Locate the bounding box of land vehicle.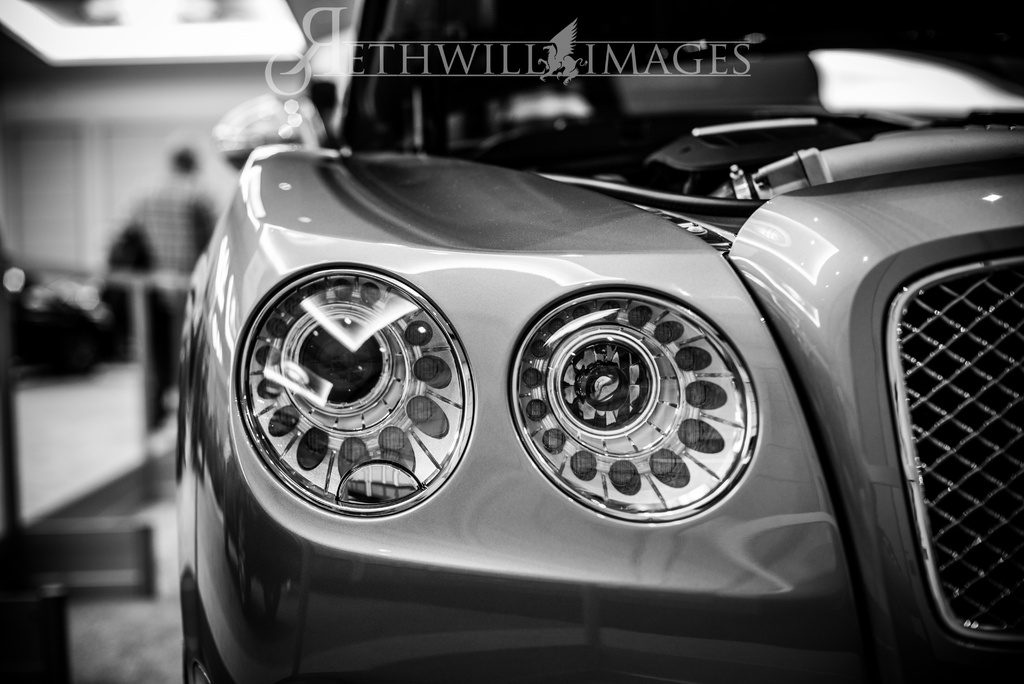
Bounding box: (left=177, top=0, right=1023, bottom=683).
